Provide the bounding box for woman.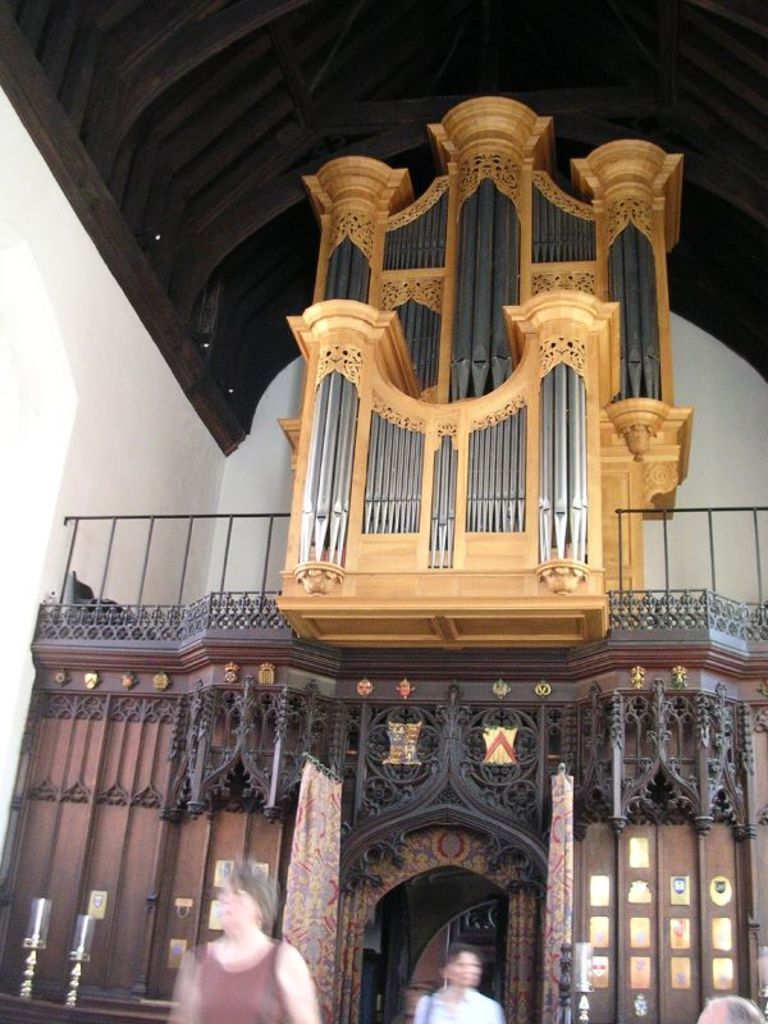
(x1=156, y1=859, x2=330, y2=1016).
